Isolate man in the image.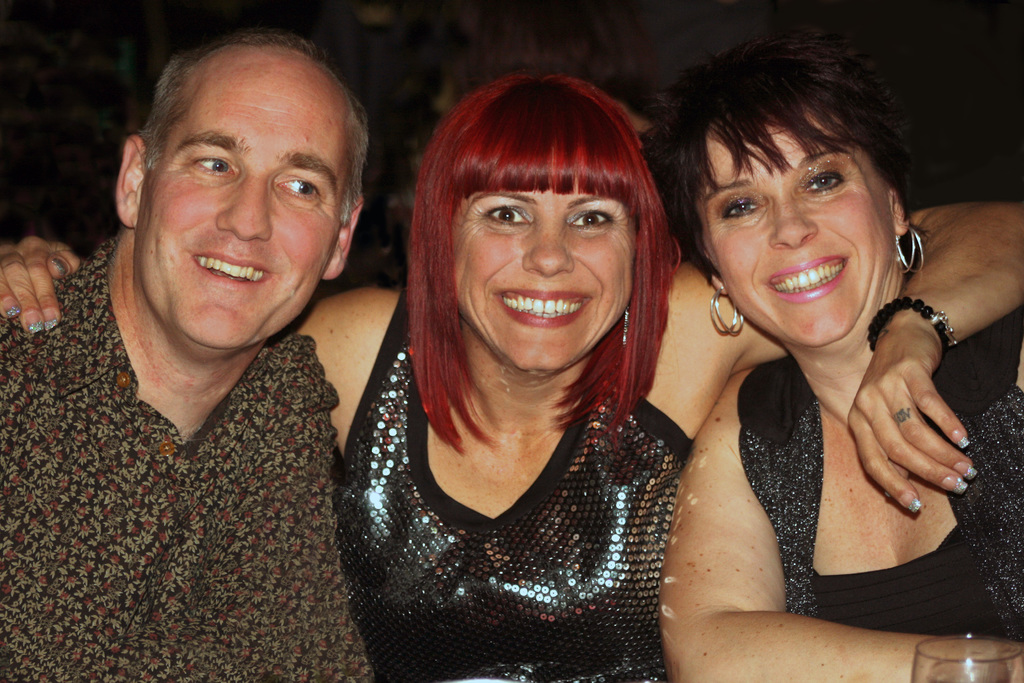
Isolated region: left=0, top=25, right=380, bottom=682.
